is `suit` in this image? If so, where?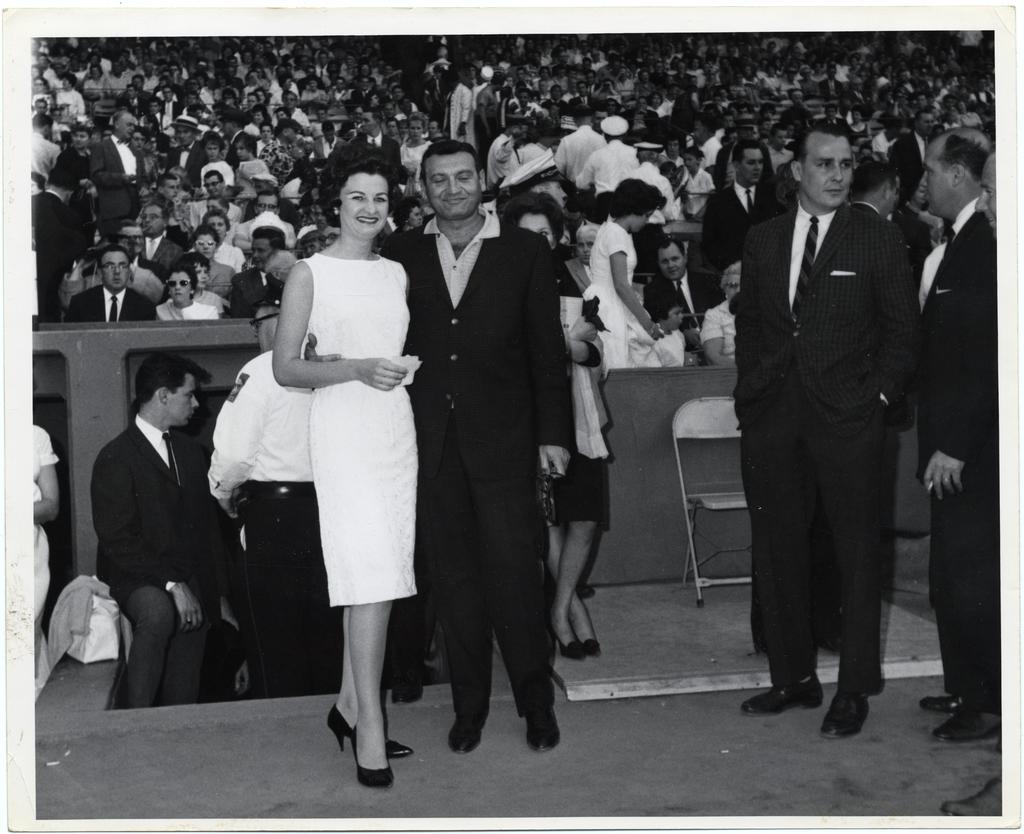
Yes, at <bbox>566, 256, 595, 295</bbox>.
